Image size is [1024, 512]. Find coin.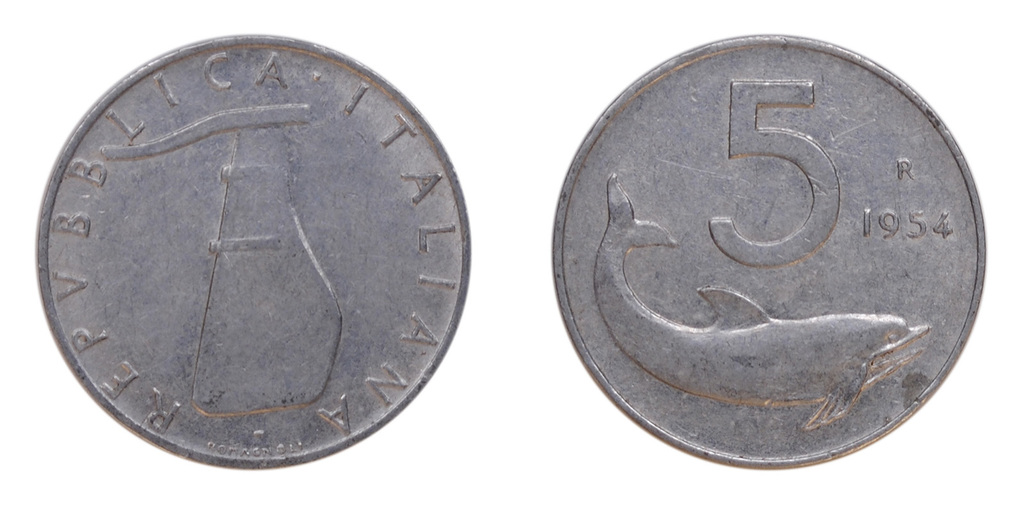
<region>35, 29, 472, 468</region>.
